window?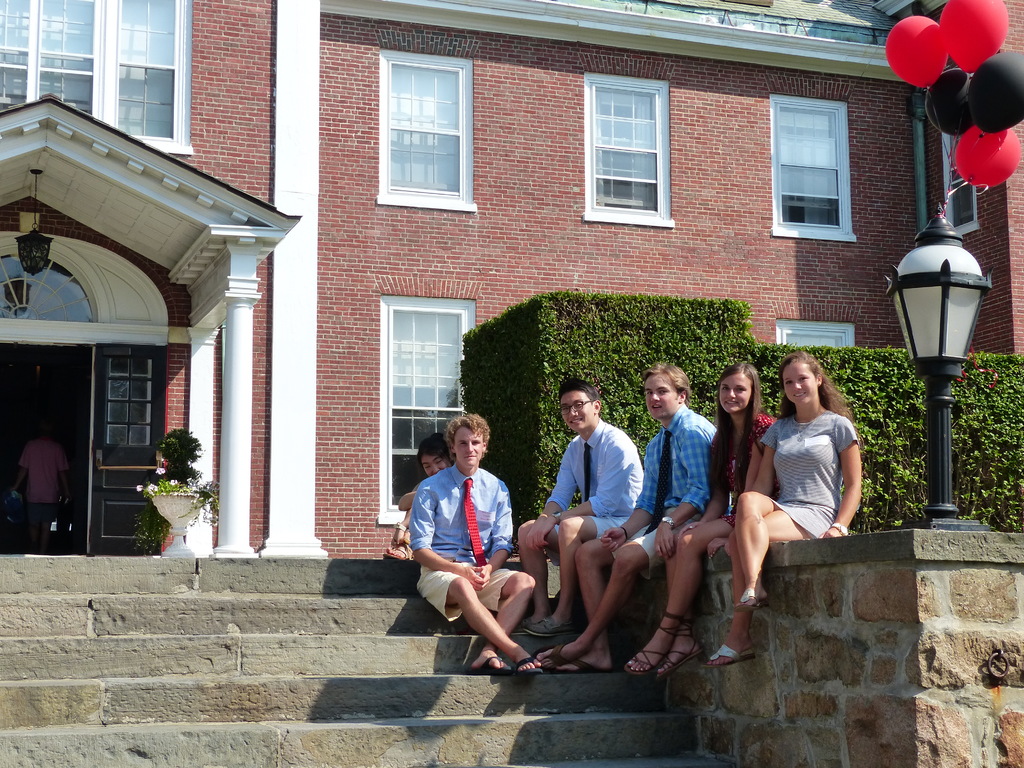
(left=764, top=93, right=857, bottom=246)
